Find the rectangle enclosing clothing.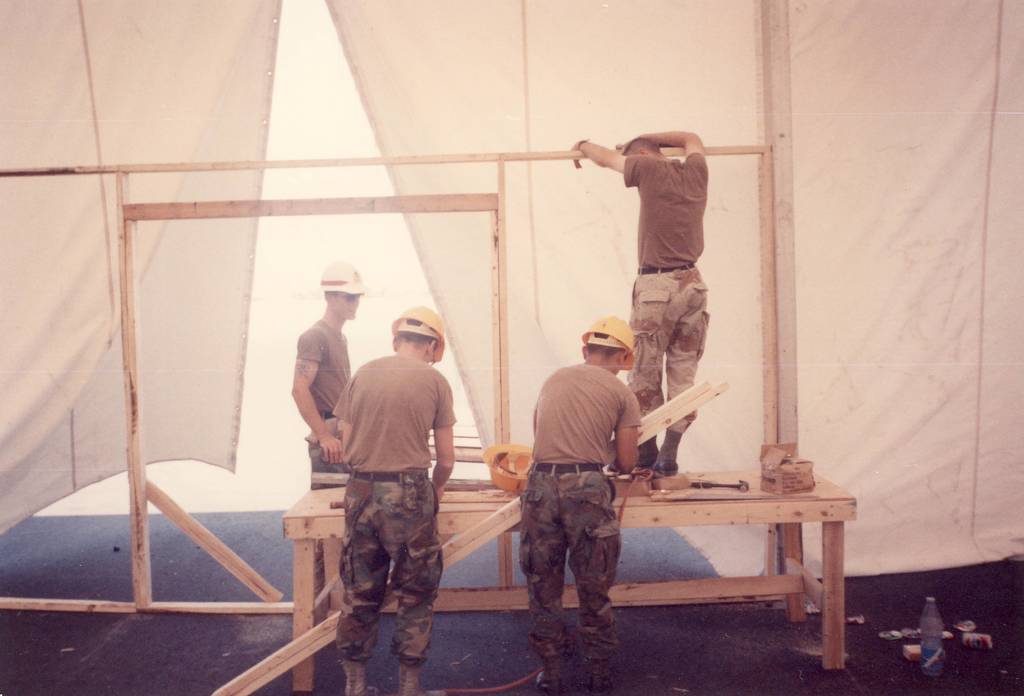
locate(308, 416, 353, 591).
